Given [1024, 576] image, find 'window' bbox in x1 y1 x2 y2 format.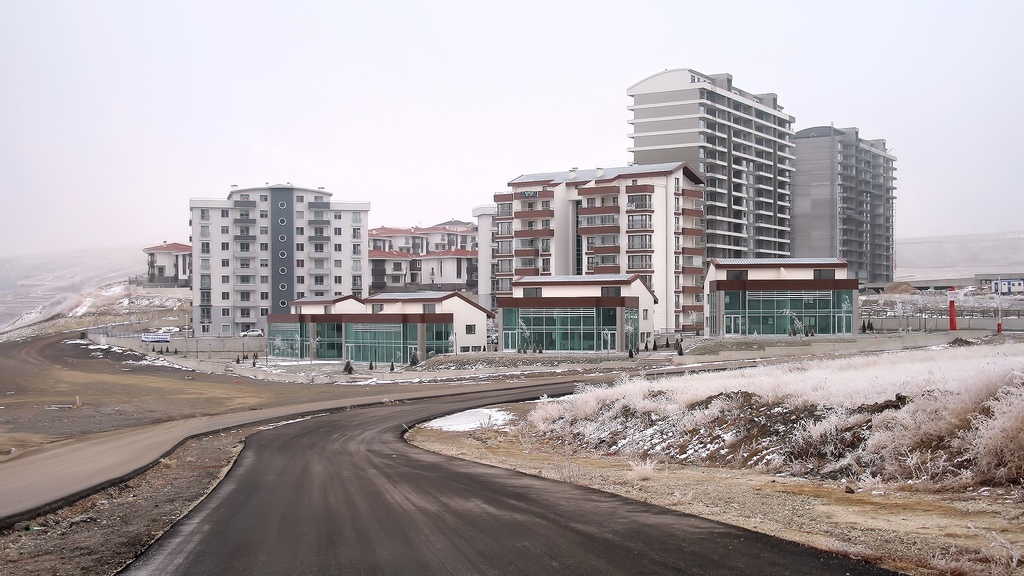
296 227 304 234.
